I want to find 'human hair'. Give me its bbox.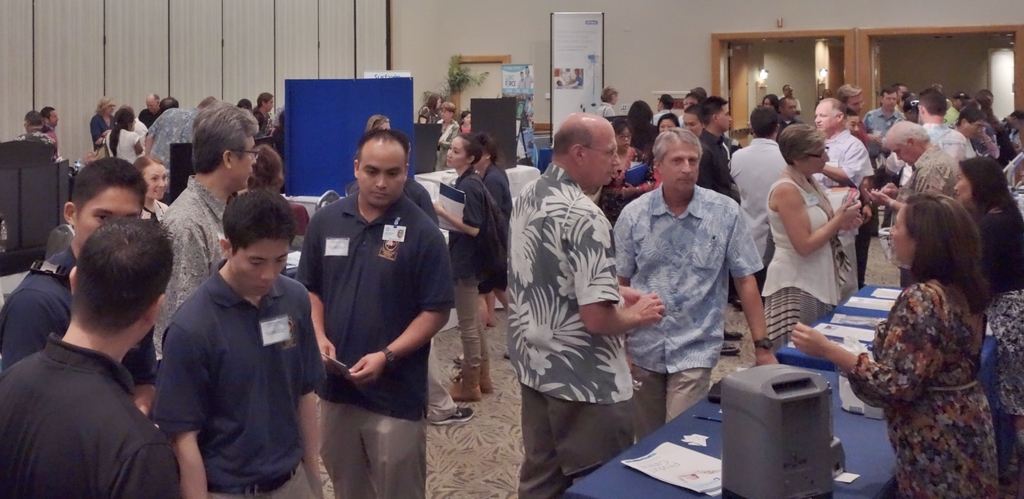
108, 108, 135, 154.
